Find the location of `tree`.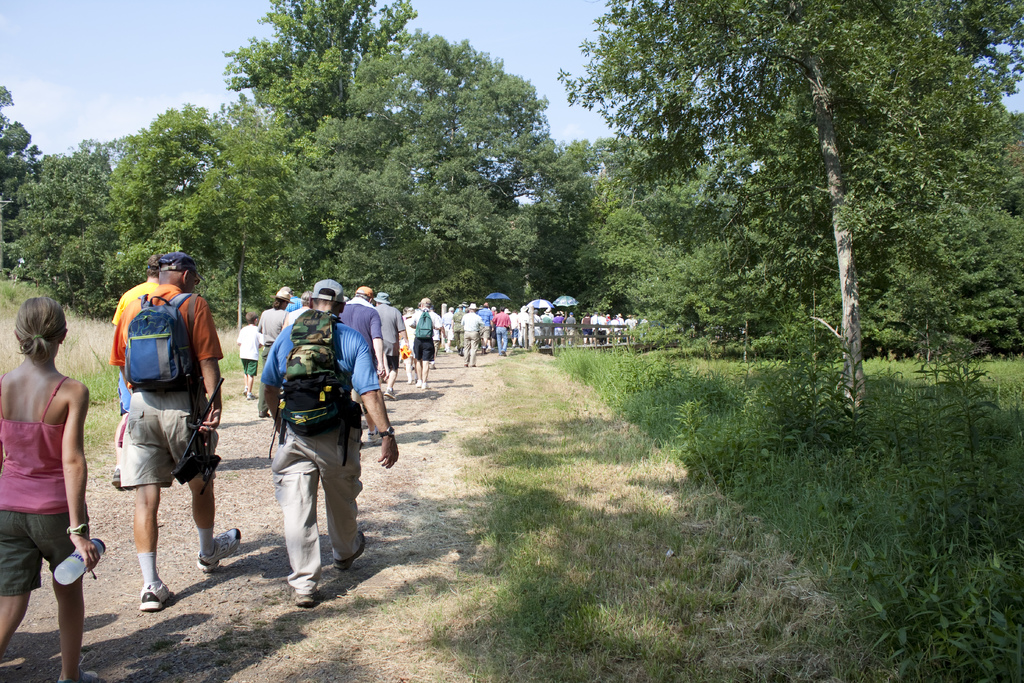
Location: rect(511, 126, 654, 304).
